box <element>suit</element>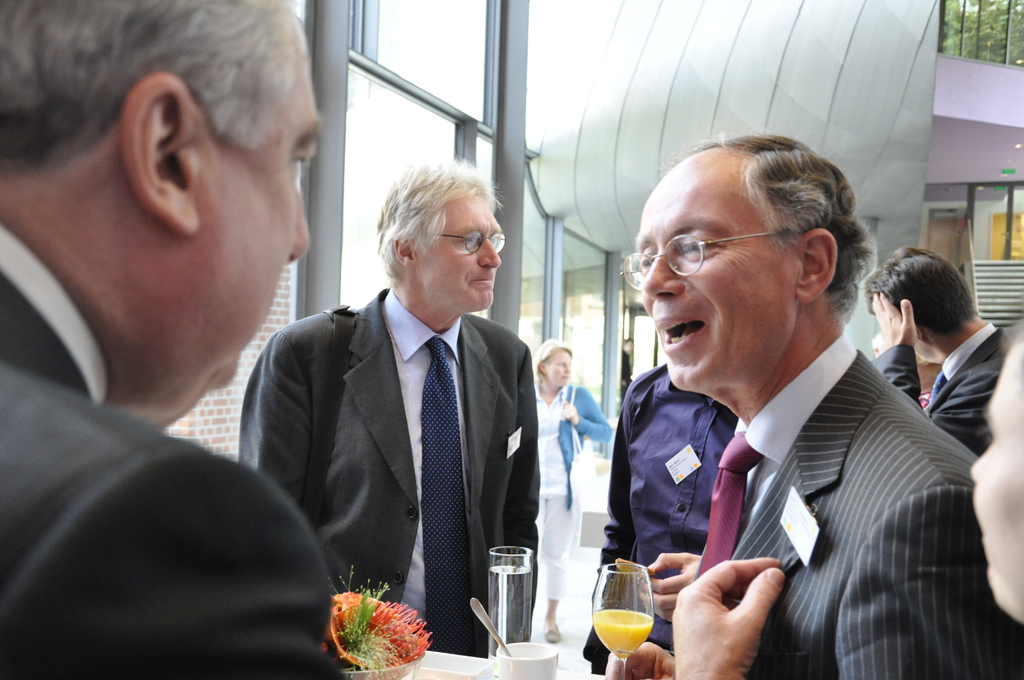
(x1=0, y1=226, x2=346, y2=679)
